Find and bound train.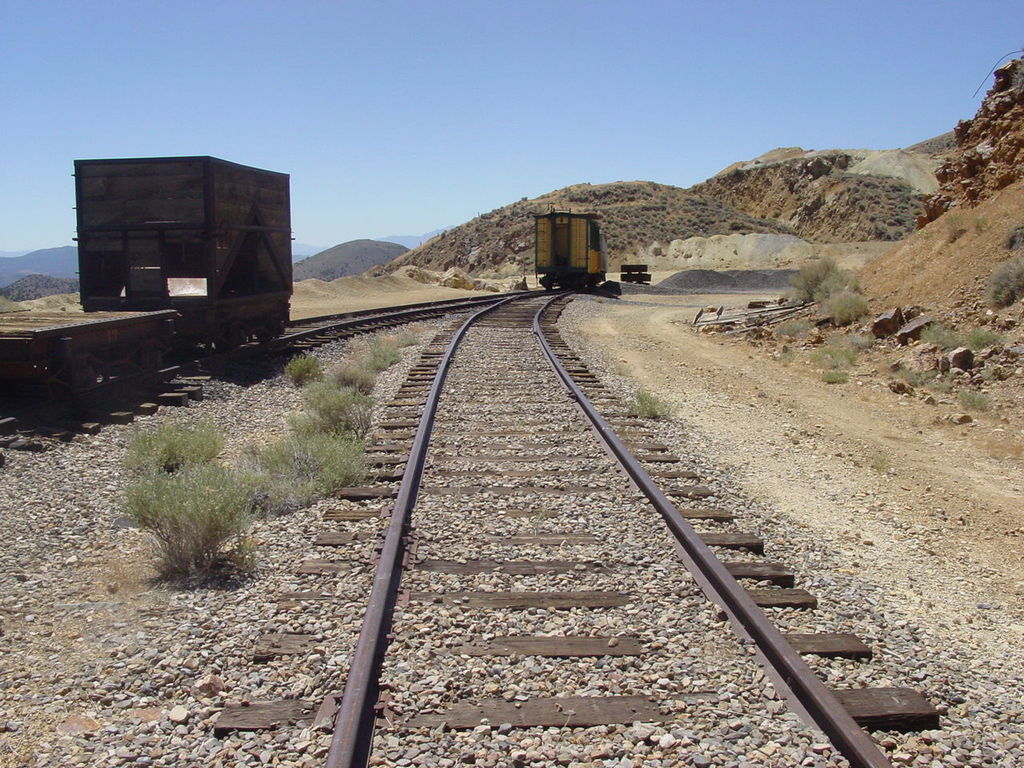
Bound: (x1=0, y1=158, x2=290, y2=417).
